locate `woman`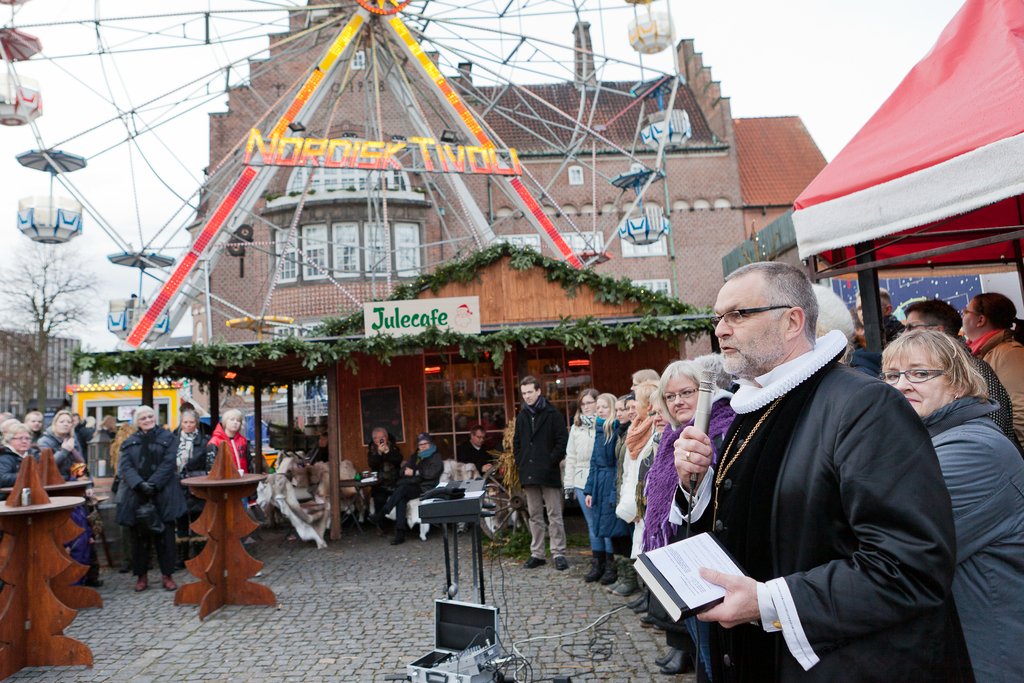
[x1=898, y1=297, x2=1011, y2=642]
